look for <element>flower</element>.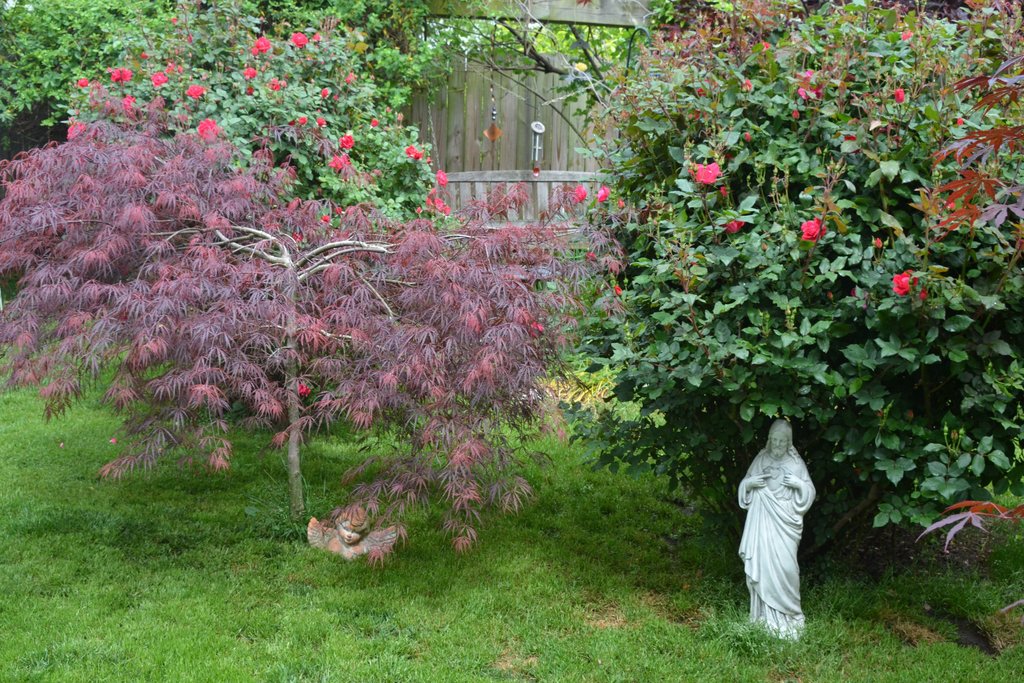
Found: bbox=(291, 32, 307, 51).
